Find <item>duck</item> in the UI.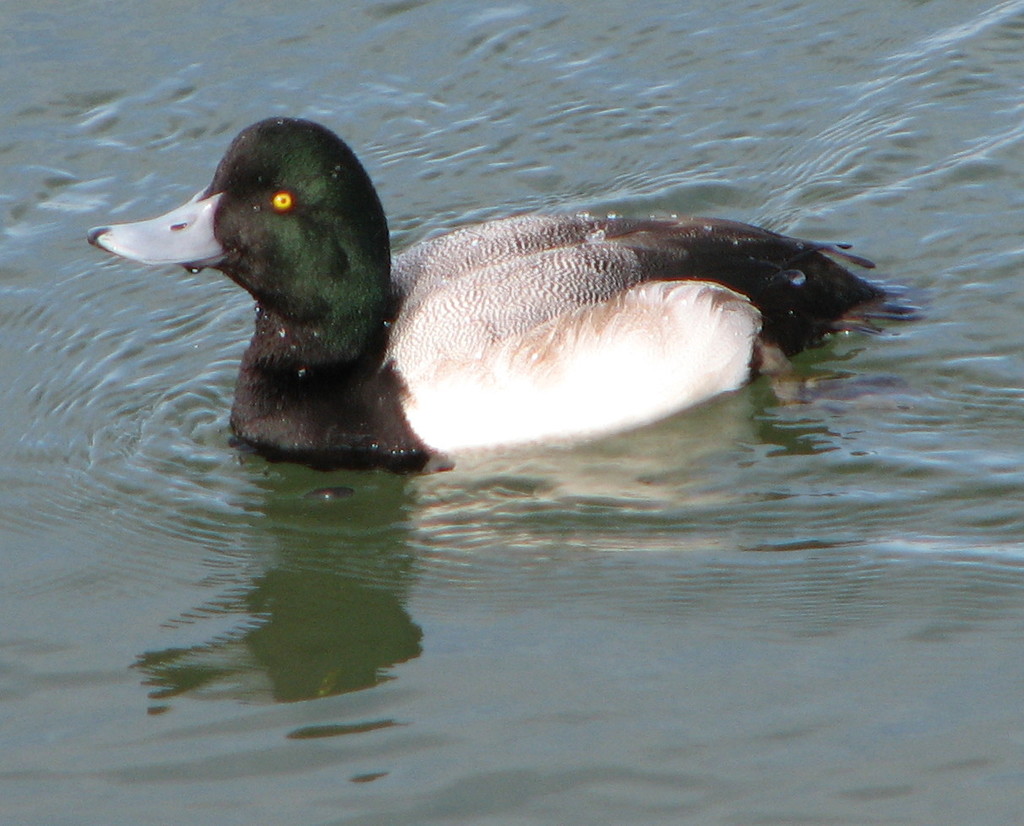
UI element at pyautogui.locateOnScreen(73, 132, 911, 475).
